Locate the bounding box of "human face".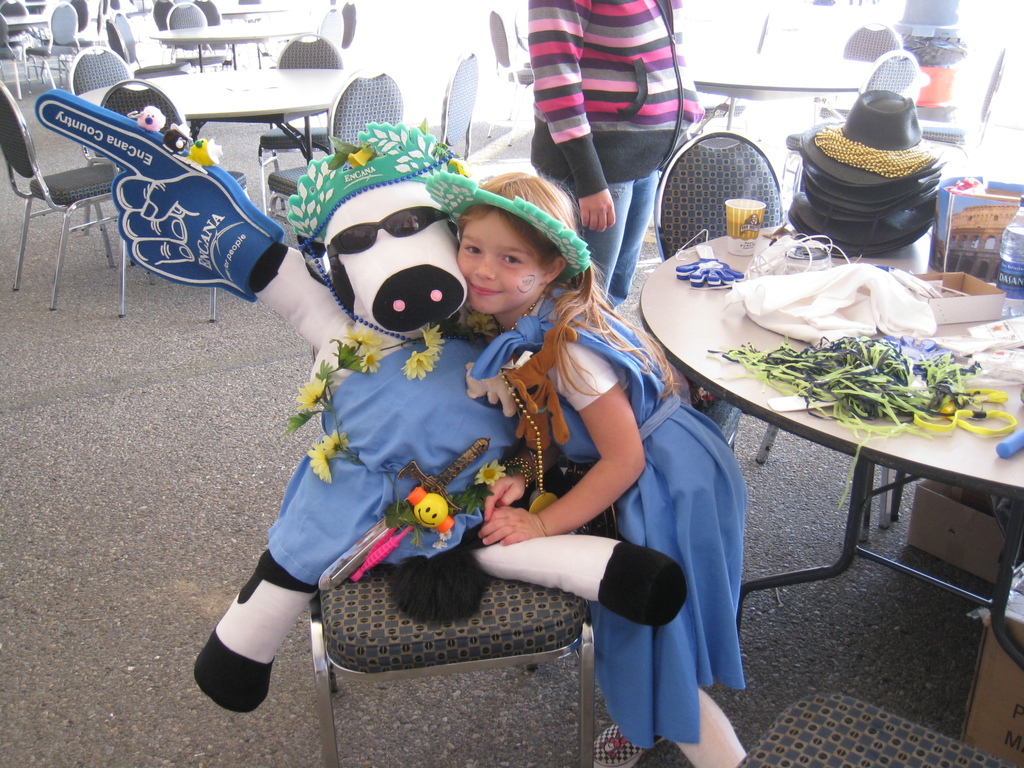
Bounding box: bbox=[453, 205, 541, 314].
